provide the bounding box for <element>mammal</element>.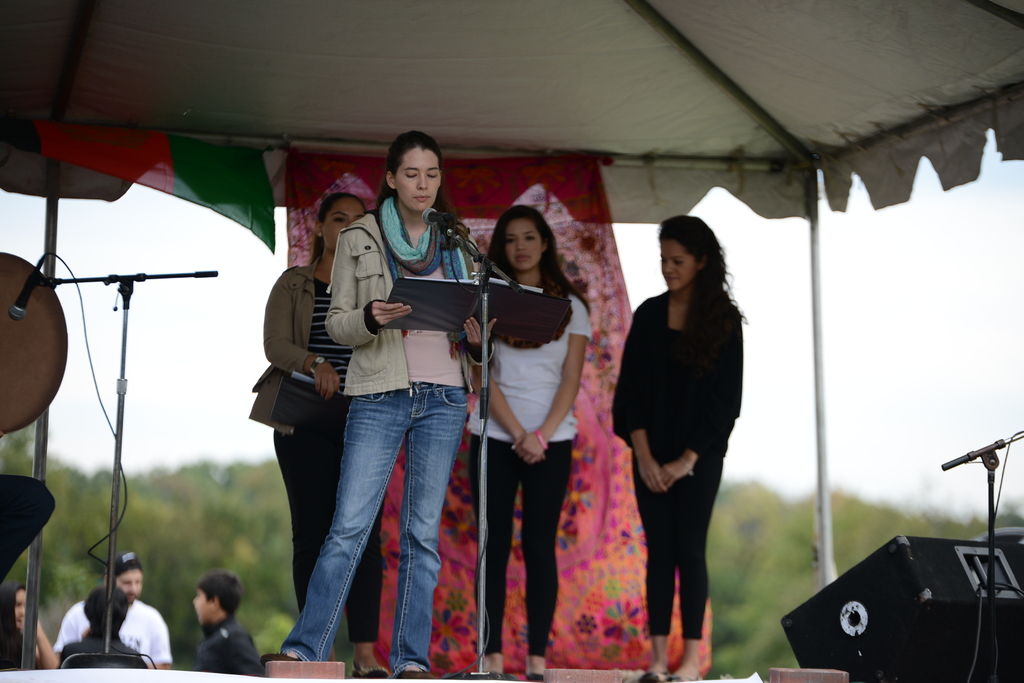
bbox=[614, 214, 752, 682].
